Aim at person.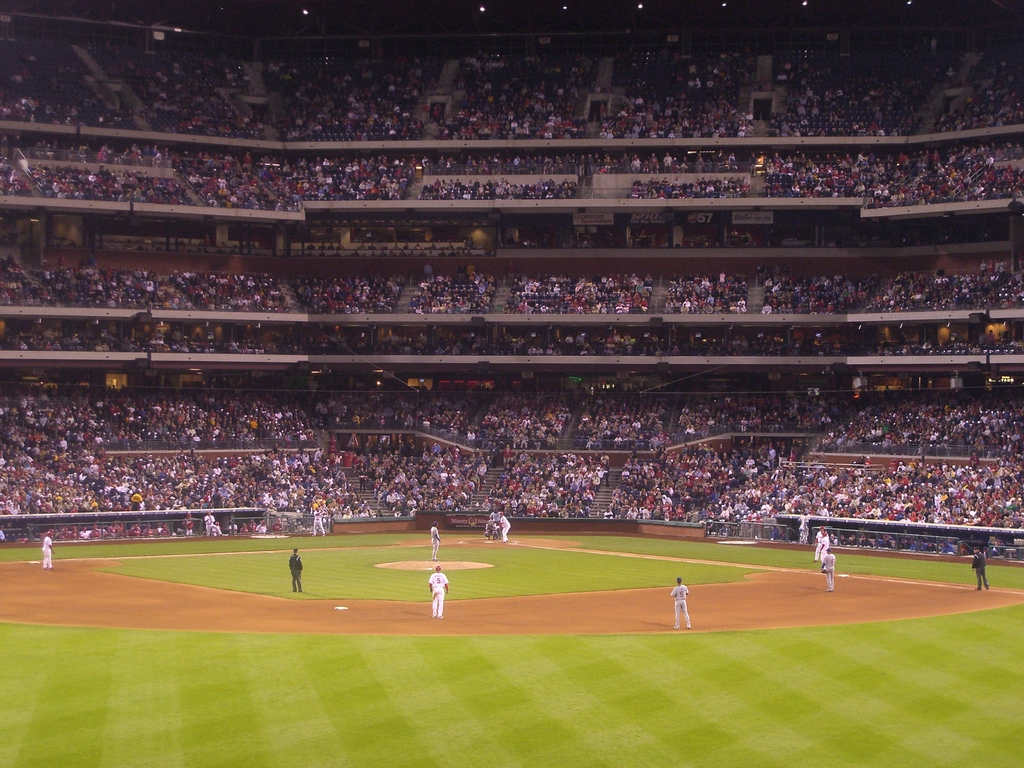
Aimed at x1=289, y1=548, x2=302, y2=593.
